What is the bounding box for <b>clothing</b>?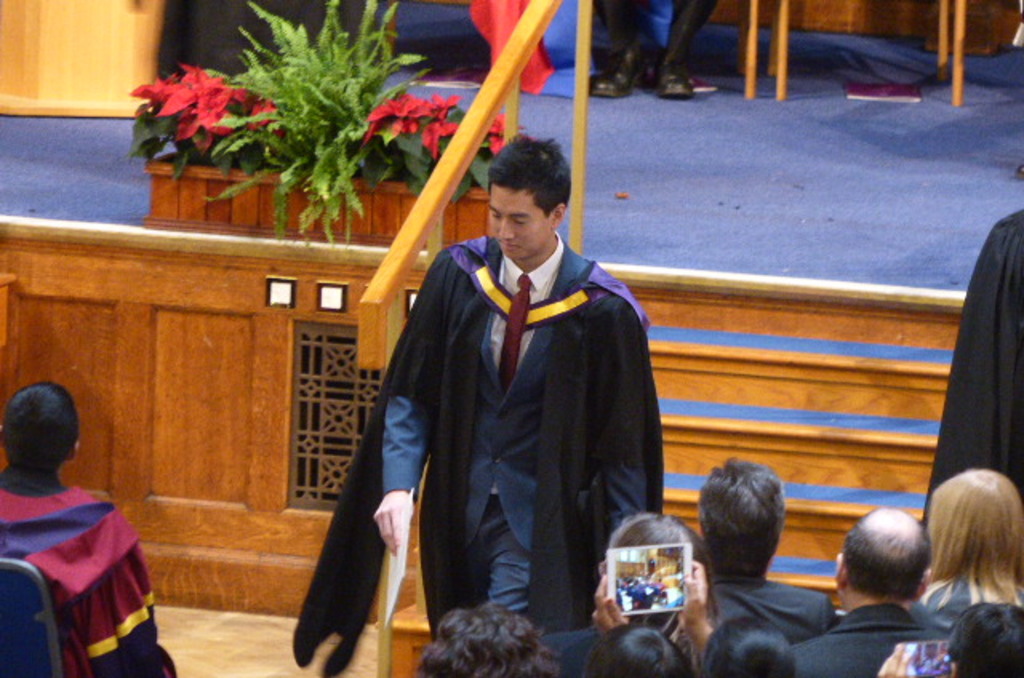
bbox=(538, 619, 605, 676).
